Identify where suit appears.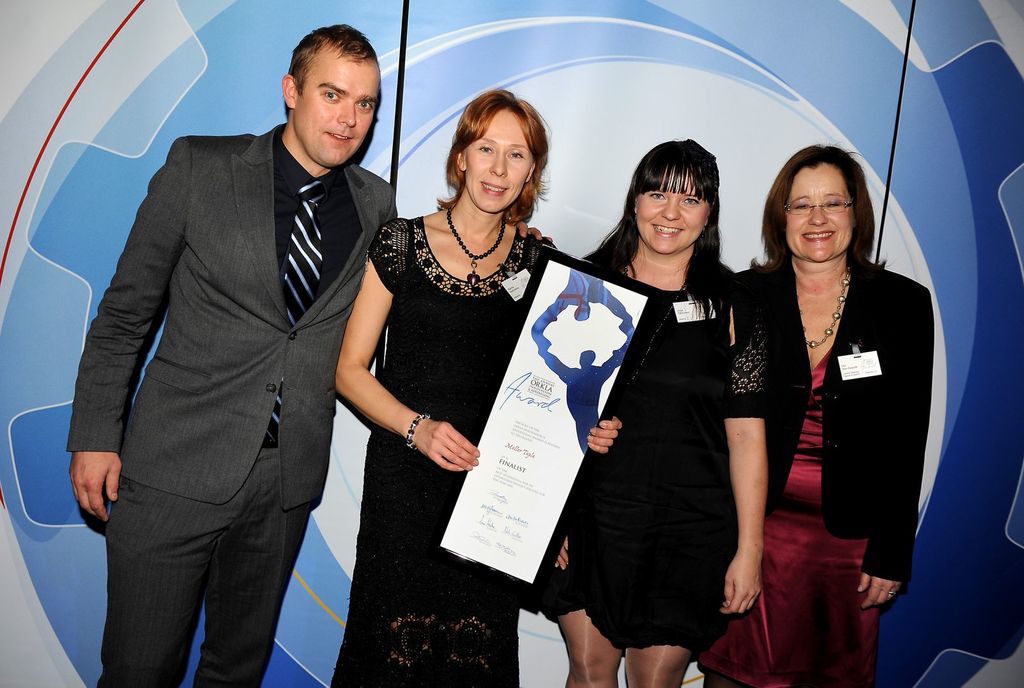
Appears at [94, 60, 516, 660].
